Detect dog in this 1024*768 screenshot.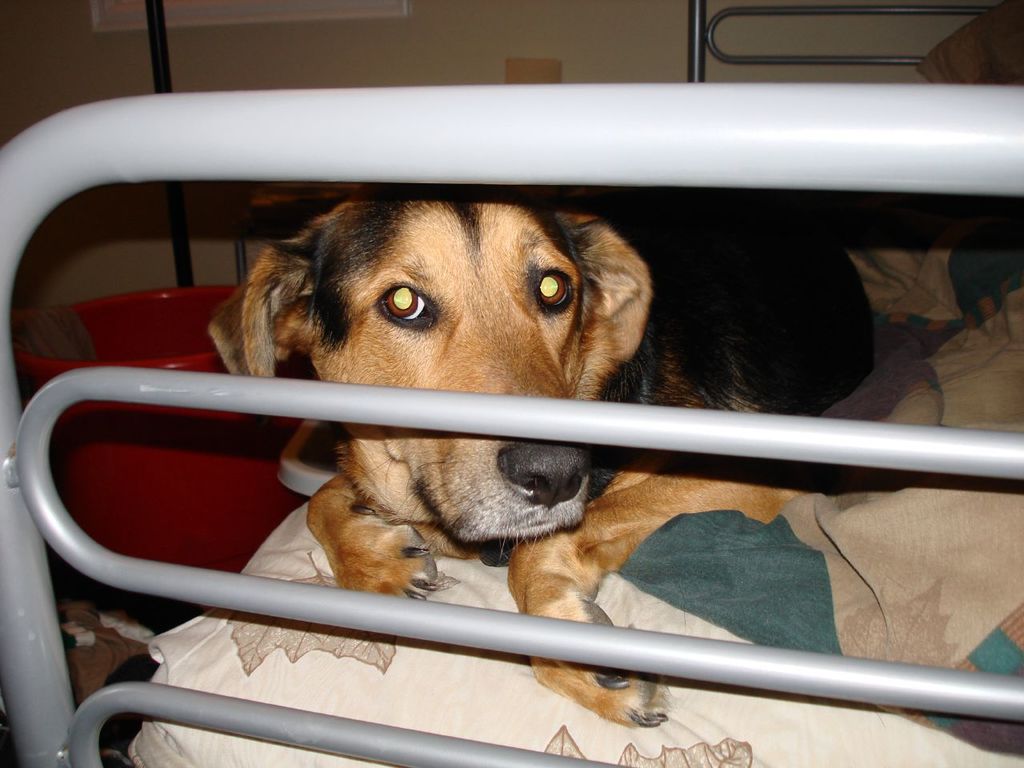
Detection: bbox=(210, 190, 866, 730).
